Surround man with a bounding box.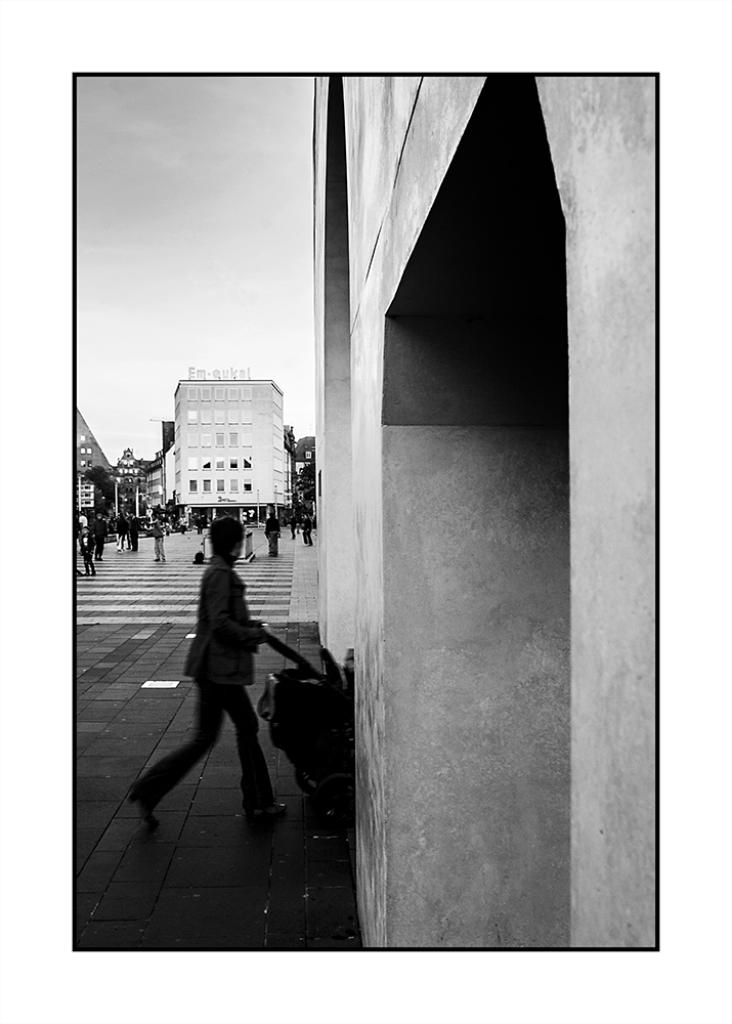
123, 516, 317, 878.
